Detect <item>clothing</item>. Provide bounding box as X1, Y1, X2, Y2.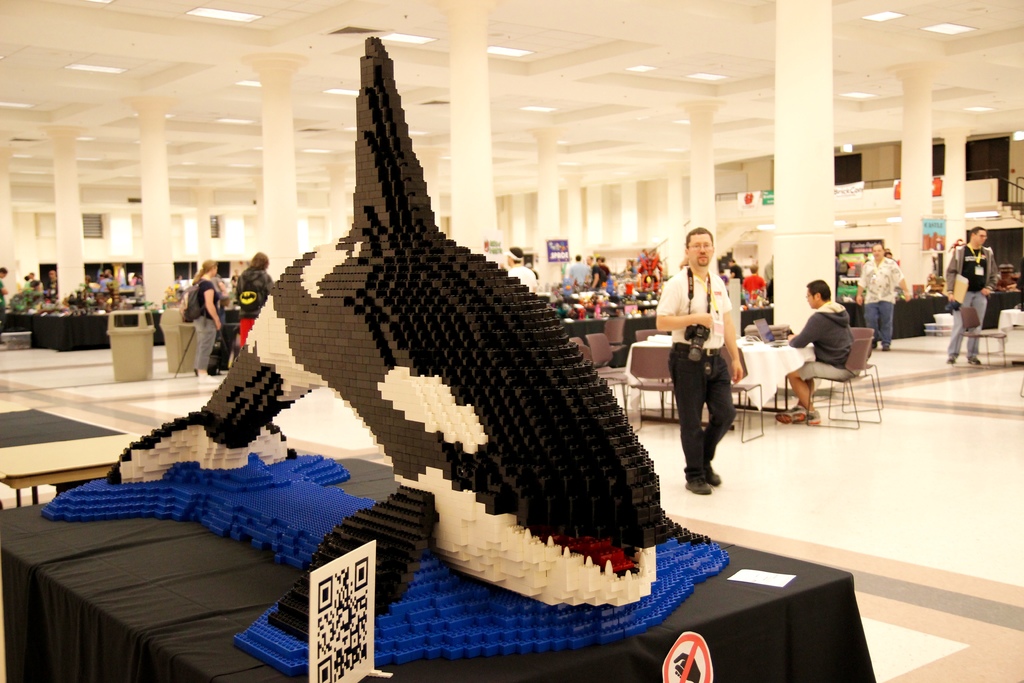
953, 285, 980, 366.
